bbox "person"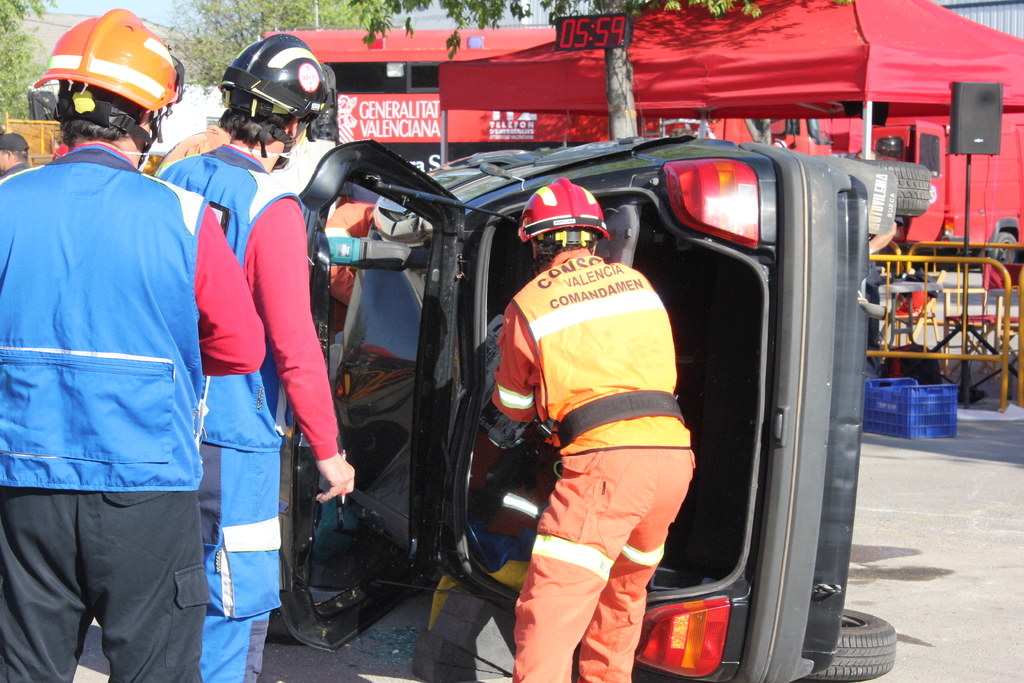
(177, 65, 335, 649)
